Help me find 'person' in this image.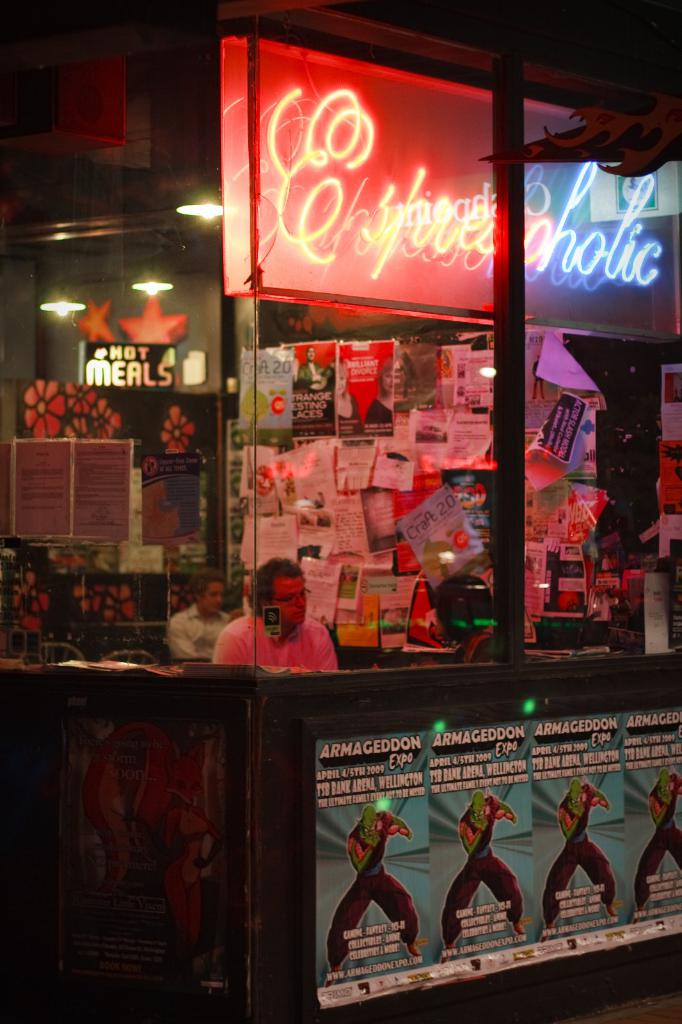
Found it: [left=327, top=805, right=430, bottom=980].
